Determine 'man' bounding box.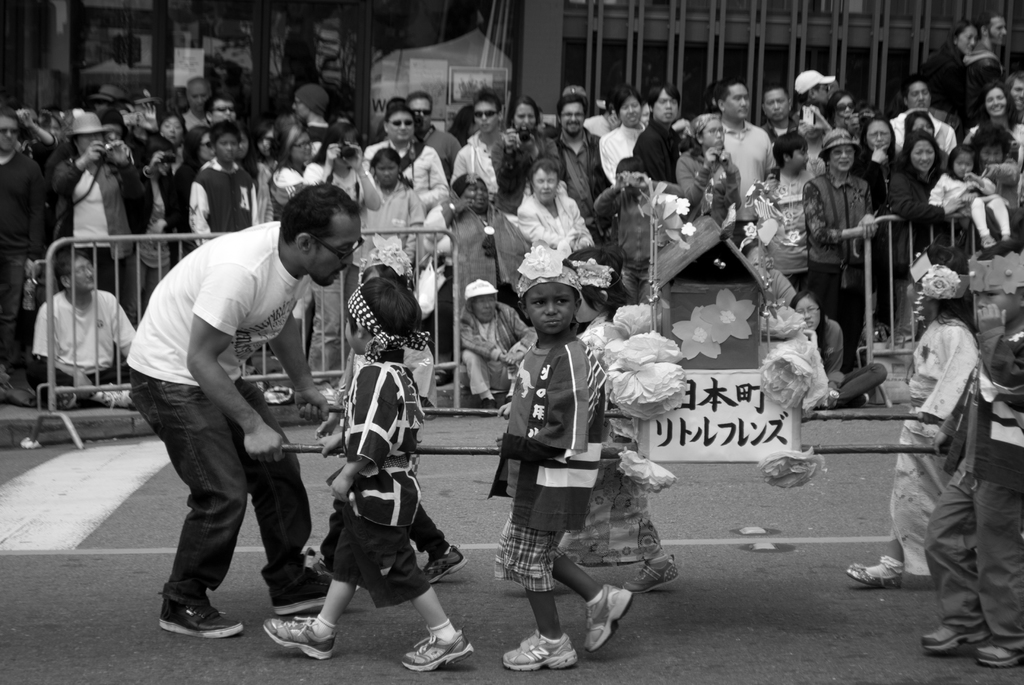
Determined: [x1=207, y1=91, x2=239, y2=126].
